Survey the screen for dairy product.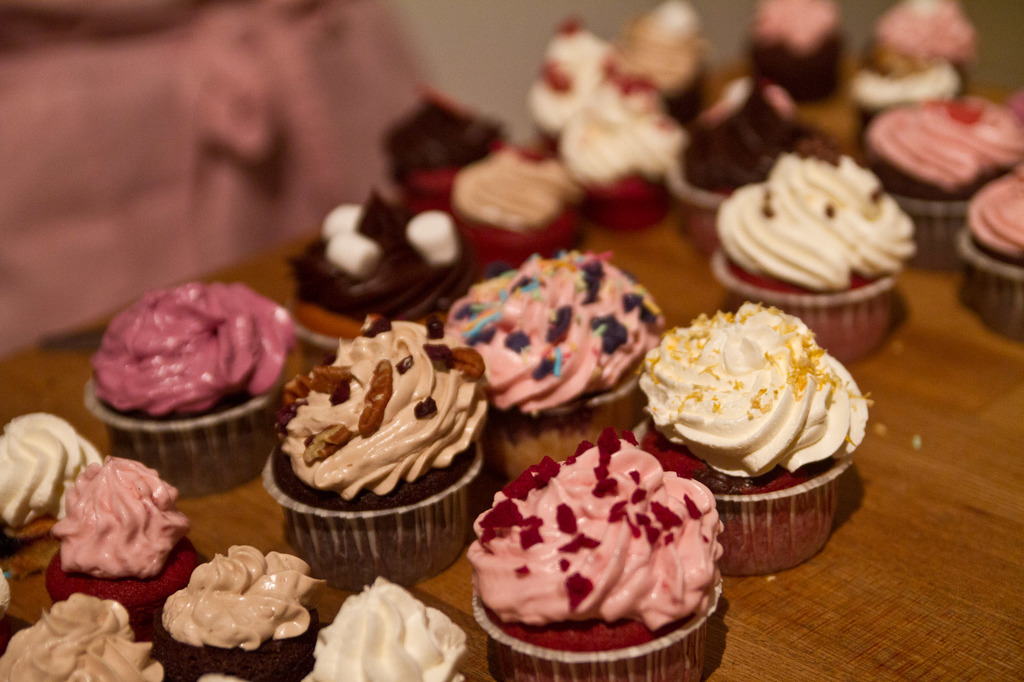
Survey found: x1=715 y1=141 x2=924 y2=290.
